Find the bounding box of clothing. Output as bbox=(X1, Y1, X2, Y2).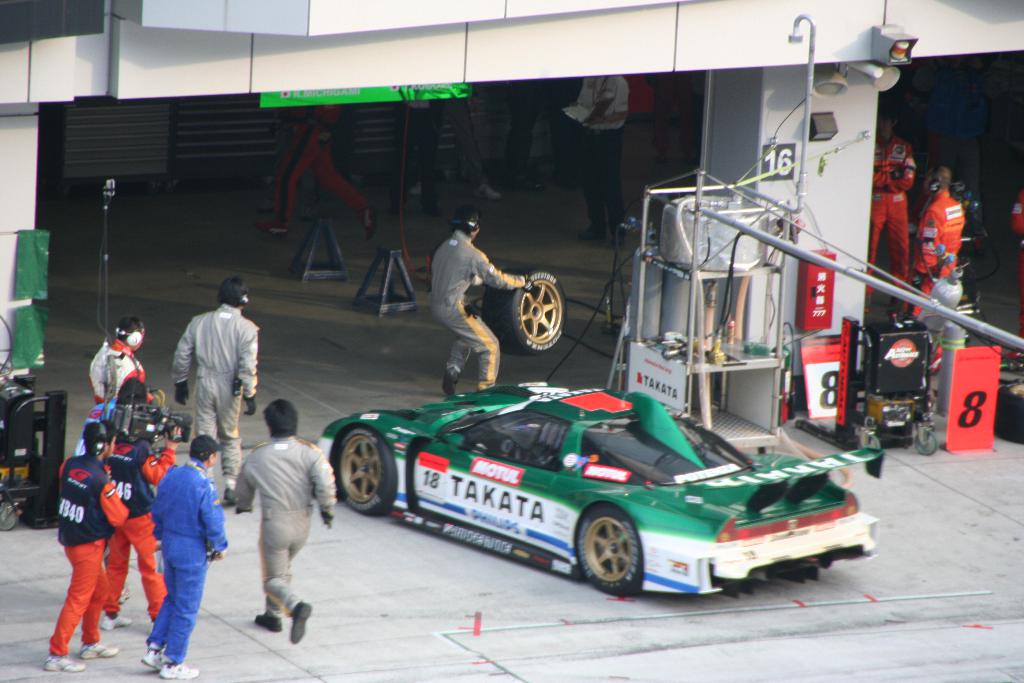
bbox=(164, 288, 257, 468).
